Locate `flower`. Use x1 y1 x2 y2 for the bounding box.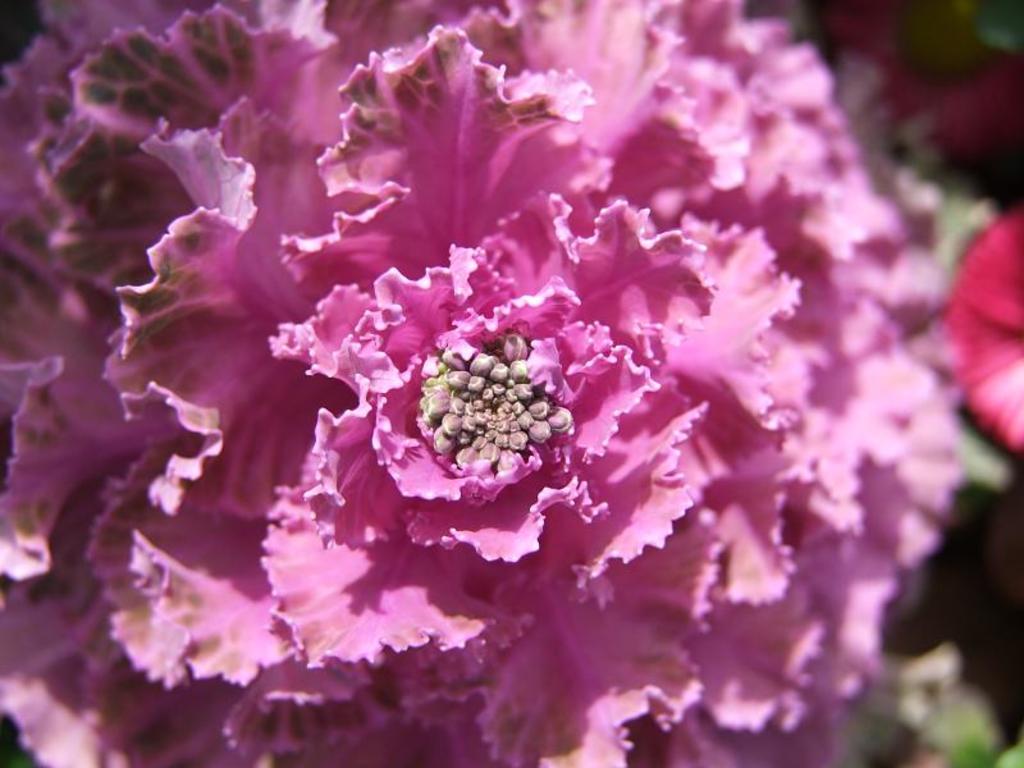
14 0 989 767.
